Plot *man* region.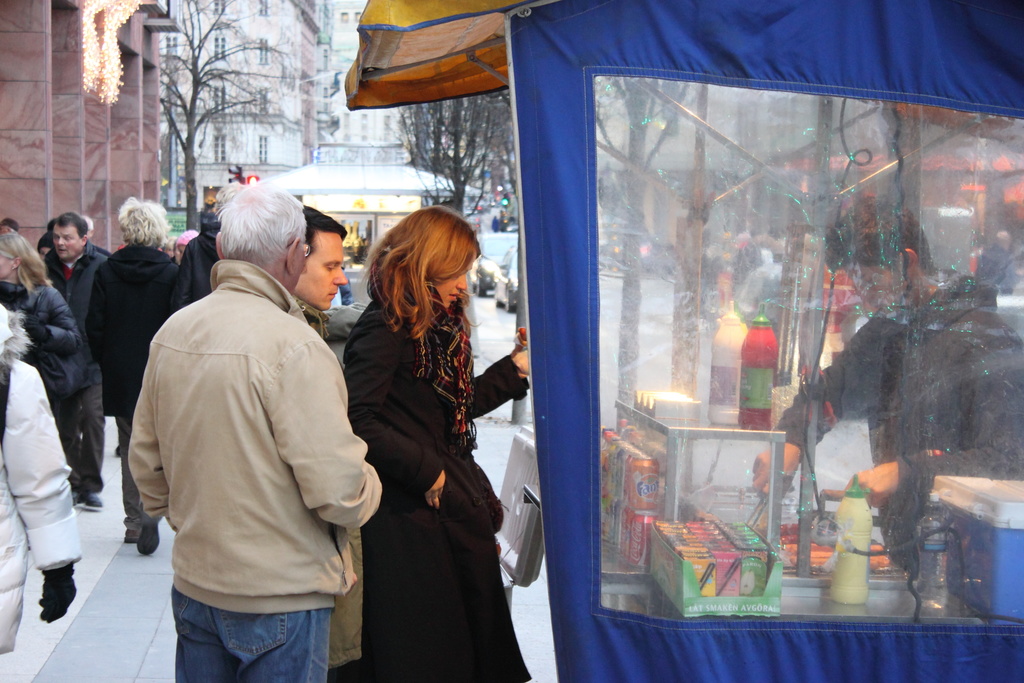
Plotted at [109, 160, 362, 682].
